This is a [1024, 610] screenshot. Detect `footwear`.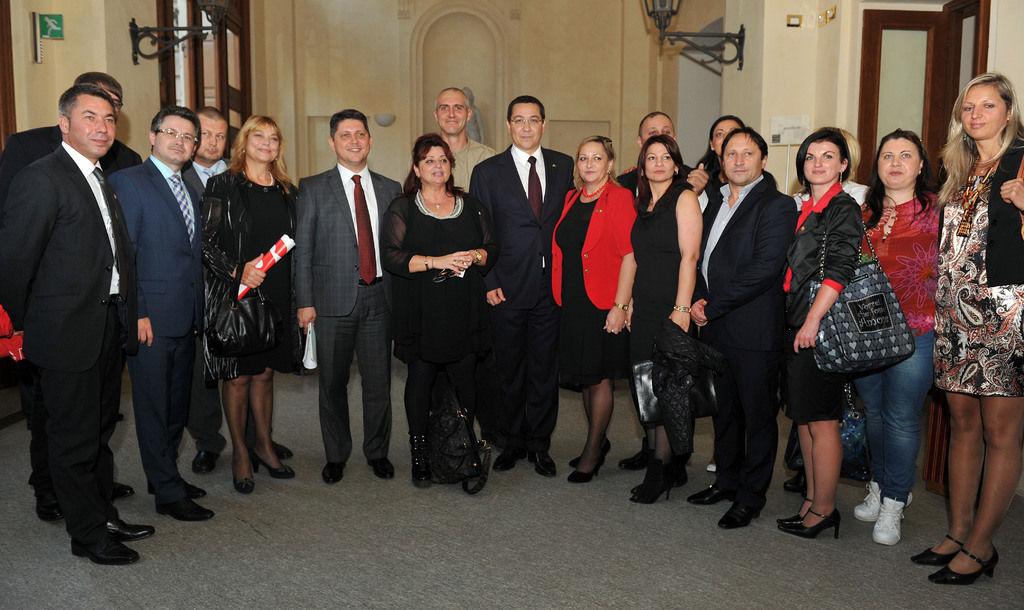
box=[717, 497, 766, 529].
